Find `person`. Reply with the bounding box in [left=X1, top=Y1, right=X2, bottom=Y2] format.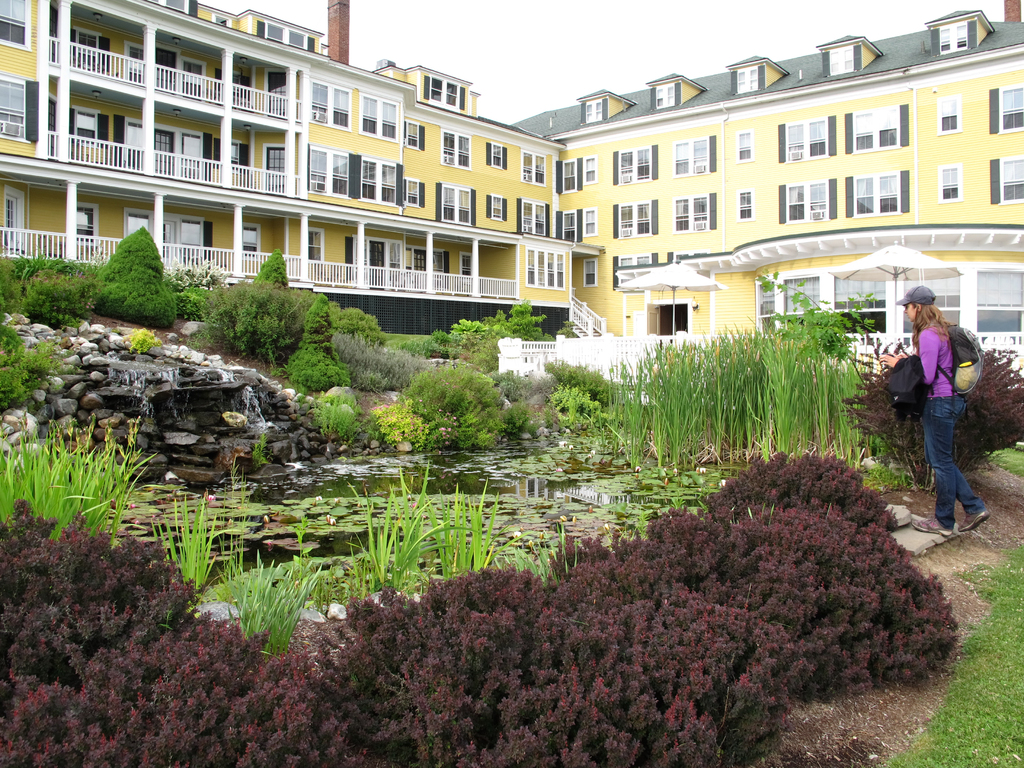
[left=900, top=281, right=995, bottom=547].
